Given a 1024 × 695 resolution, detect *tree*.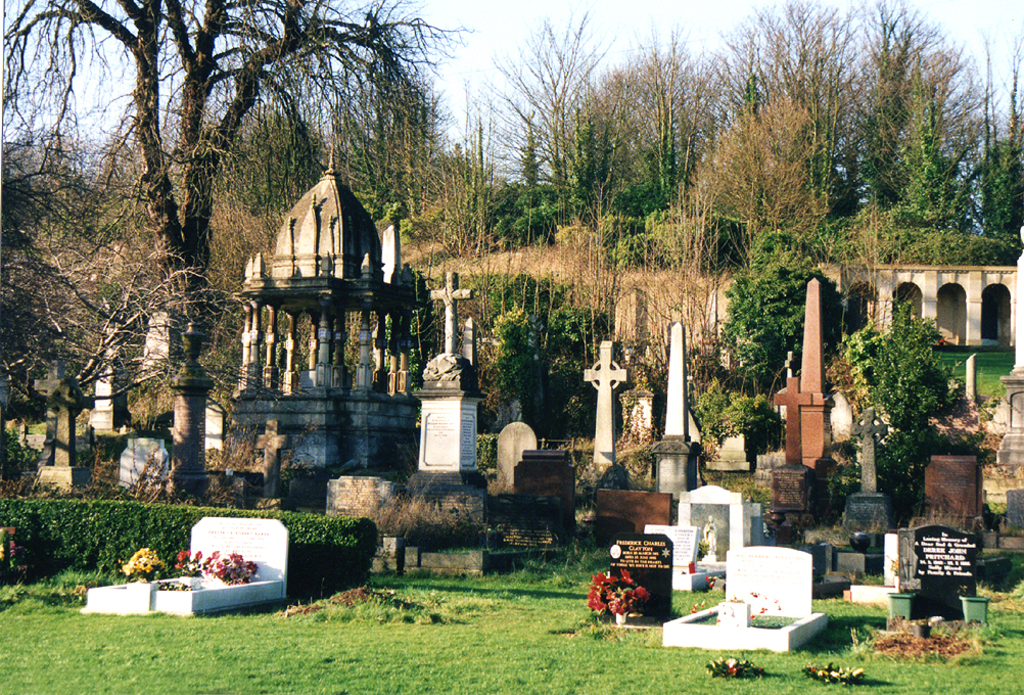
left=725, top=219, right=854, bottom=398.
